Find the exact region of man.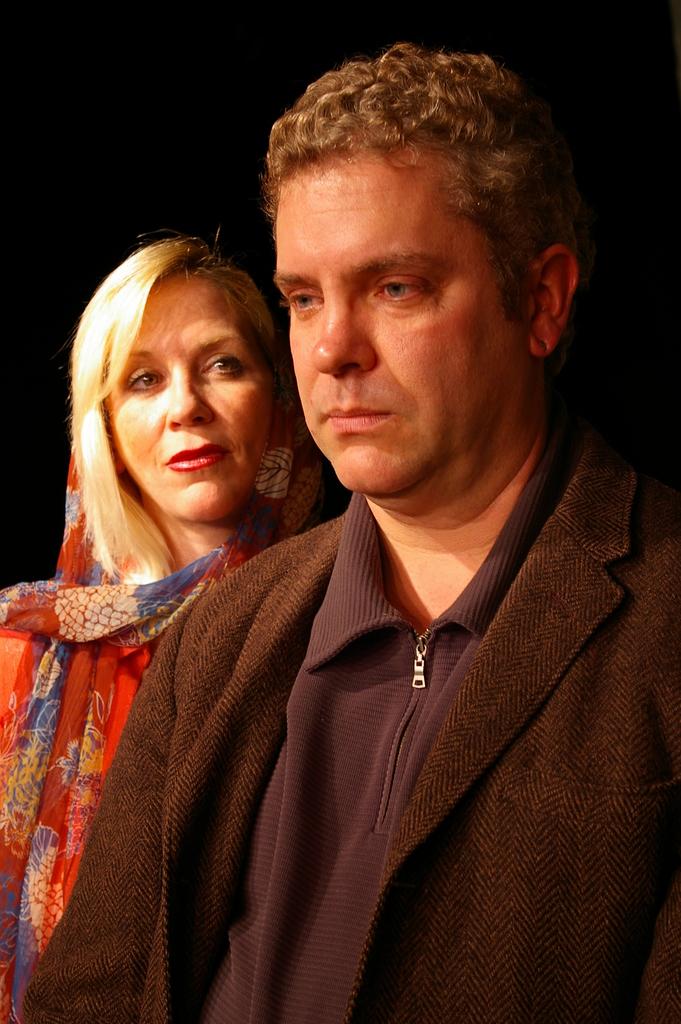
Exact region: <box>104,30,675,1023</box>.
